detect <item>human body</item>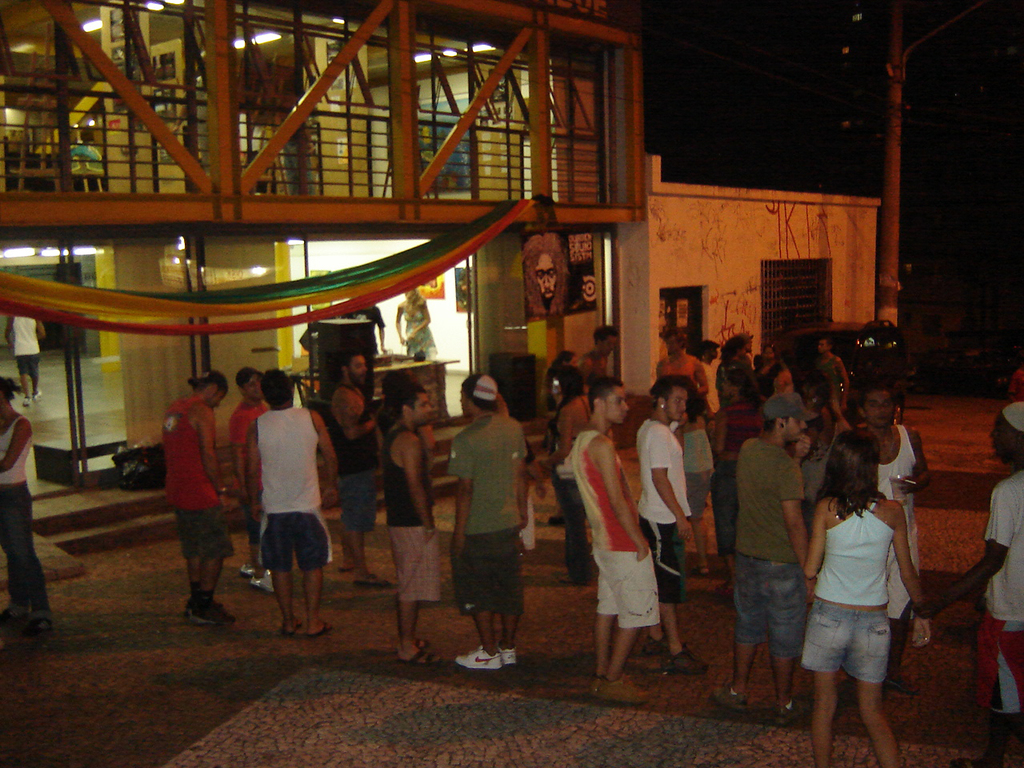
left=931, top=473, right=1023, bottom=767
